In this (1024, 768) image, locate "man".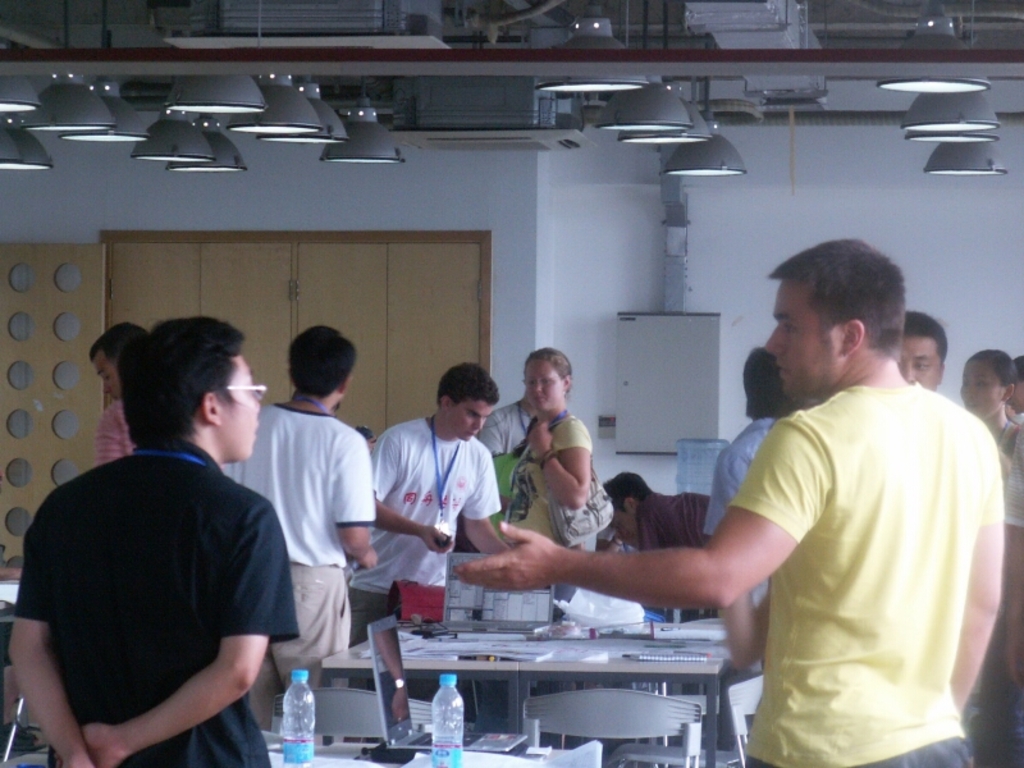
Bounding box: 453, 233, 1006, 767.
